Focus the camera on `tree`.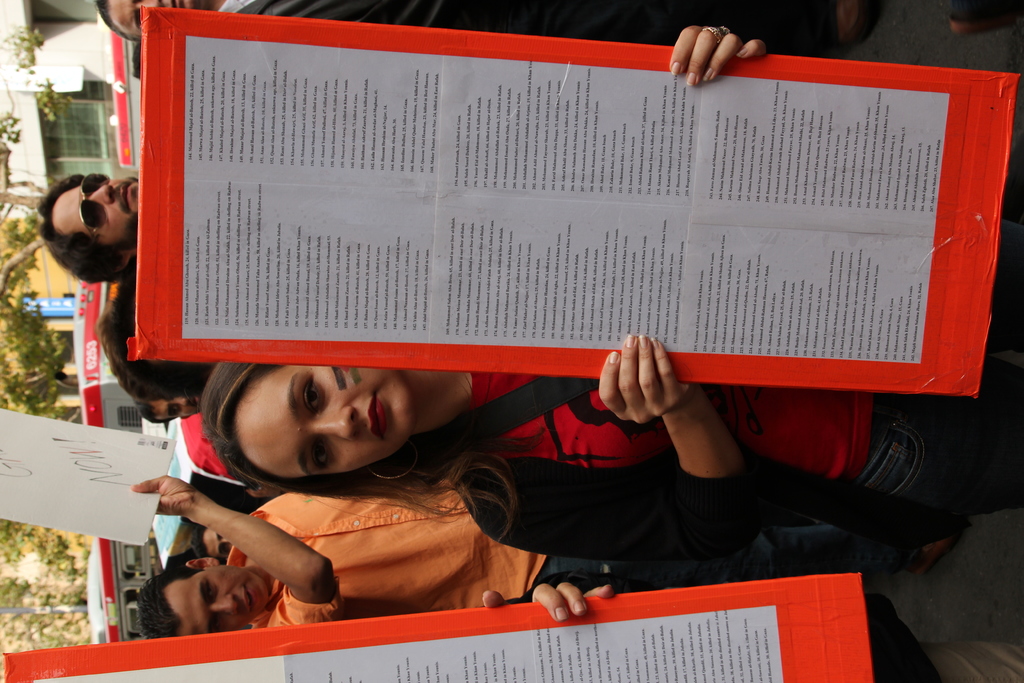
Focus region: 0,31,79,584.
